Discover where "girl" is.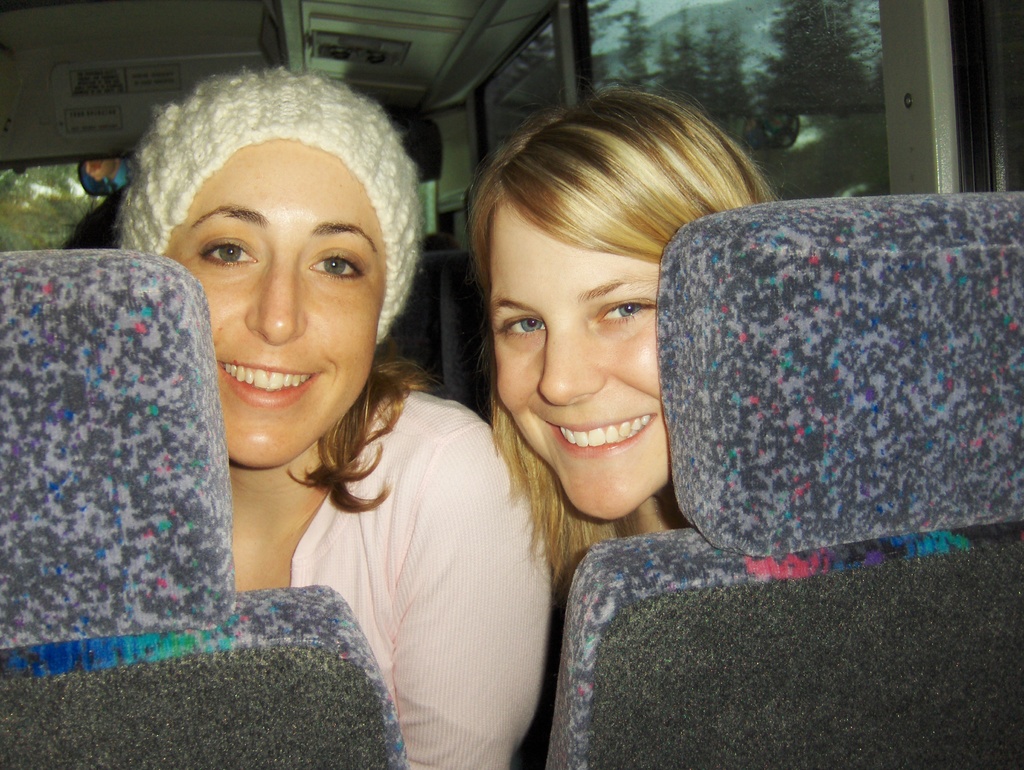
Discovered at {"x1": 114, "y1": 65, "x2": 550, "y2": 769}.
